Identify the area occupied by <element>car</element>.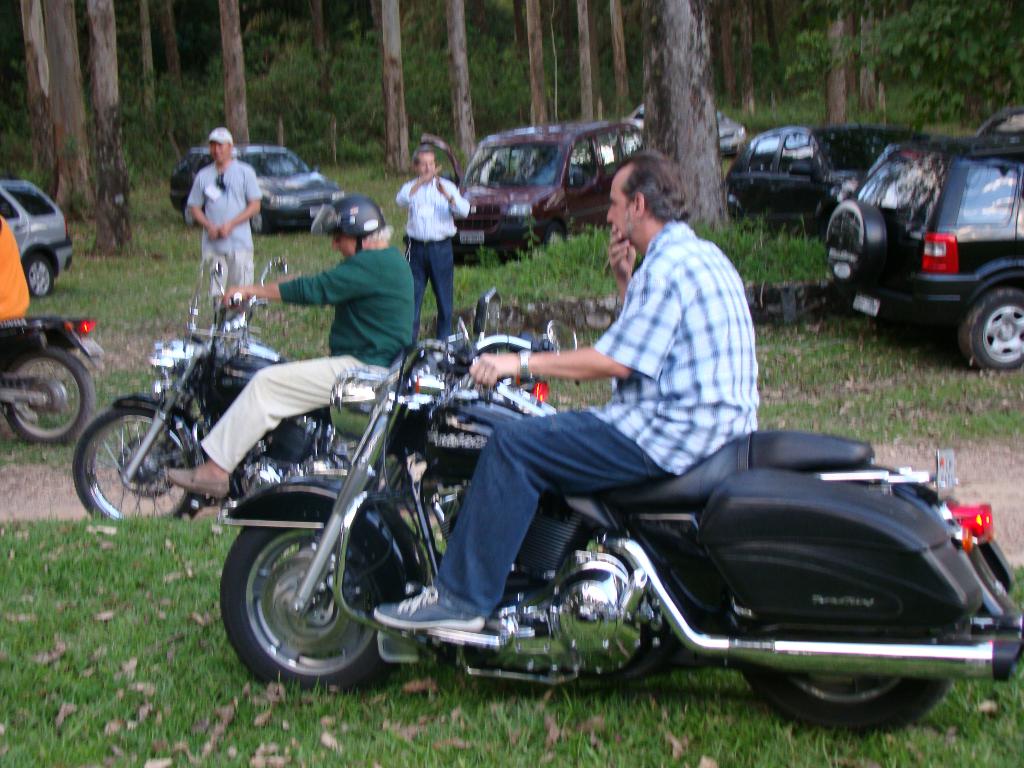
Area: (731,125,896,230).
